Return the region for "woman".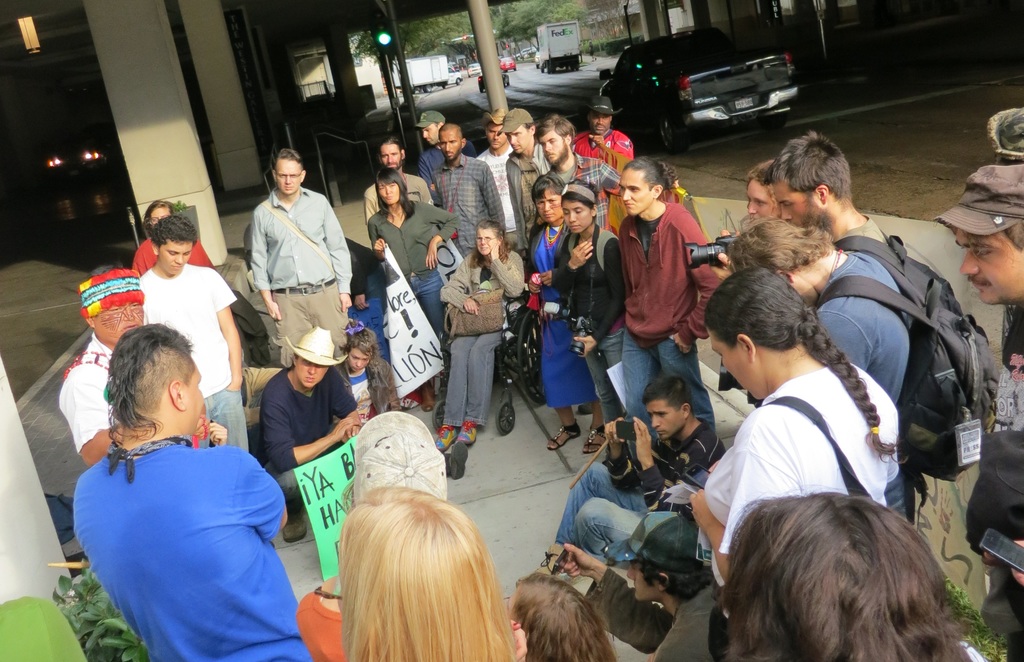
l=430, t=216, r=529, b=452.
